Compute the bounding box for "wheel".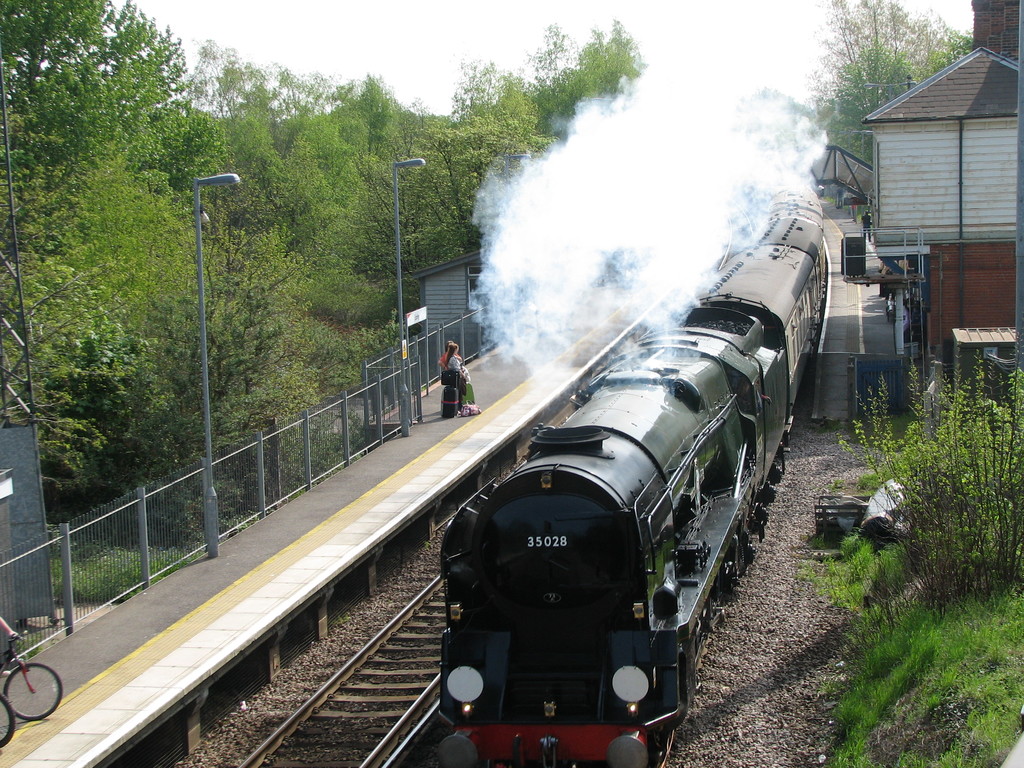
bbox=(0, 693, 15, 749).
